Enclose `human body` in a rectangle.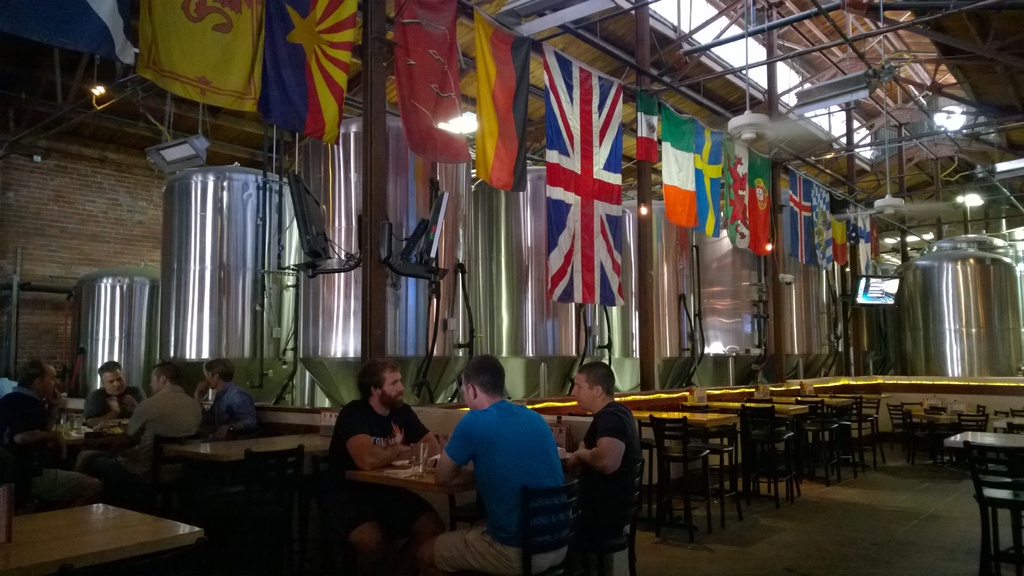
[x1=418, y1=398, x2=569, y2=575].
